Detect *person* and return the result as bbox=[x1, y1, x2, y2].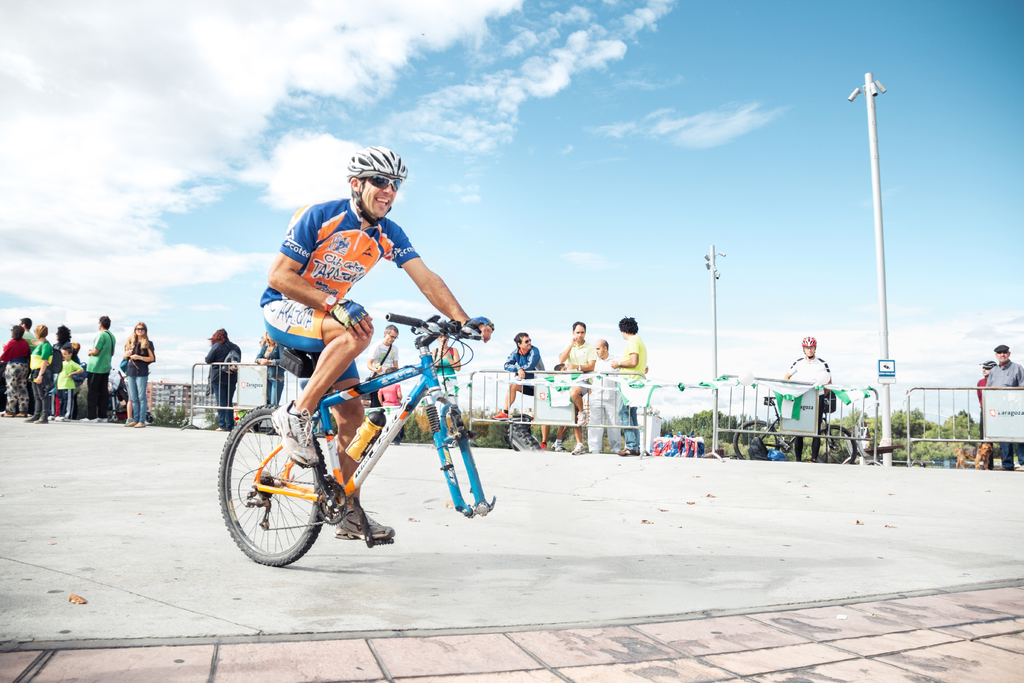
bbox=[983, 344, 1023, 472].
